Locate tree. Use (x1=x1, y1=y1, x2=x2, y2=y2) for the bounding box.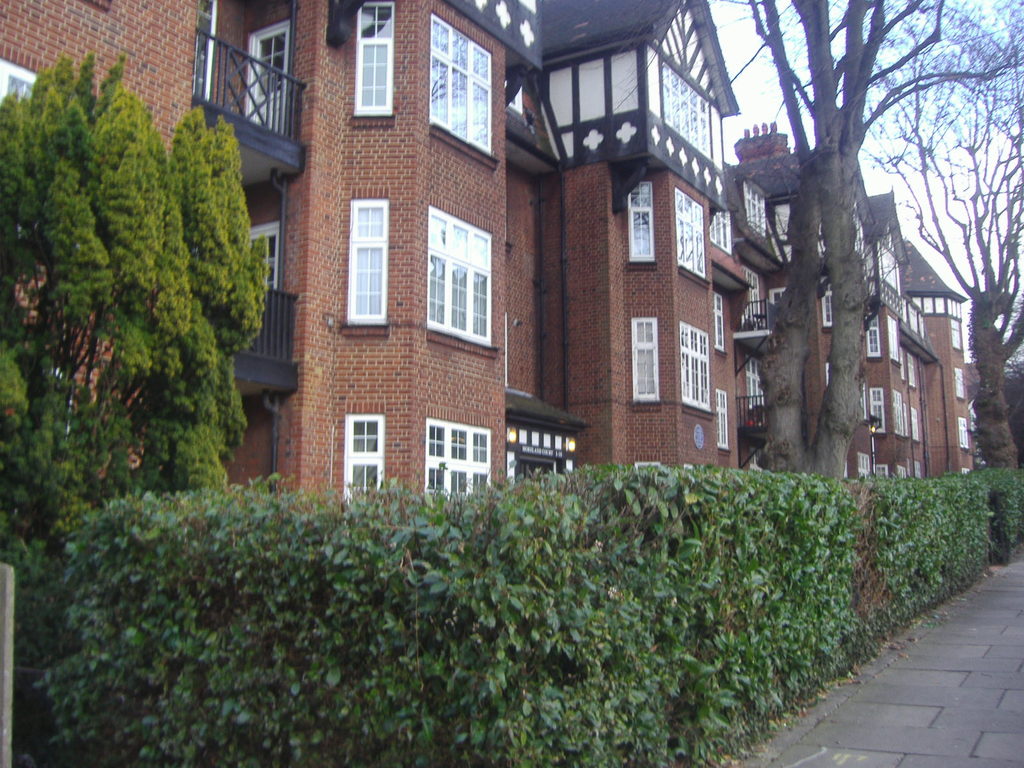
(x1=863, y1=0, x2=1023, y2=476).
